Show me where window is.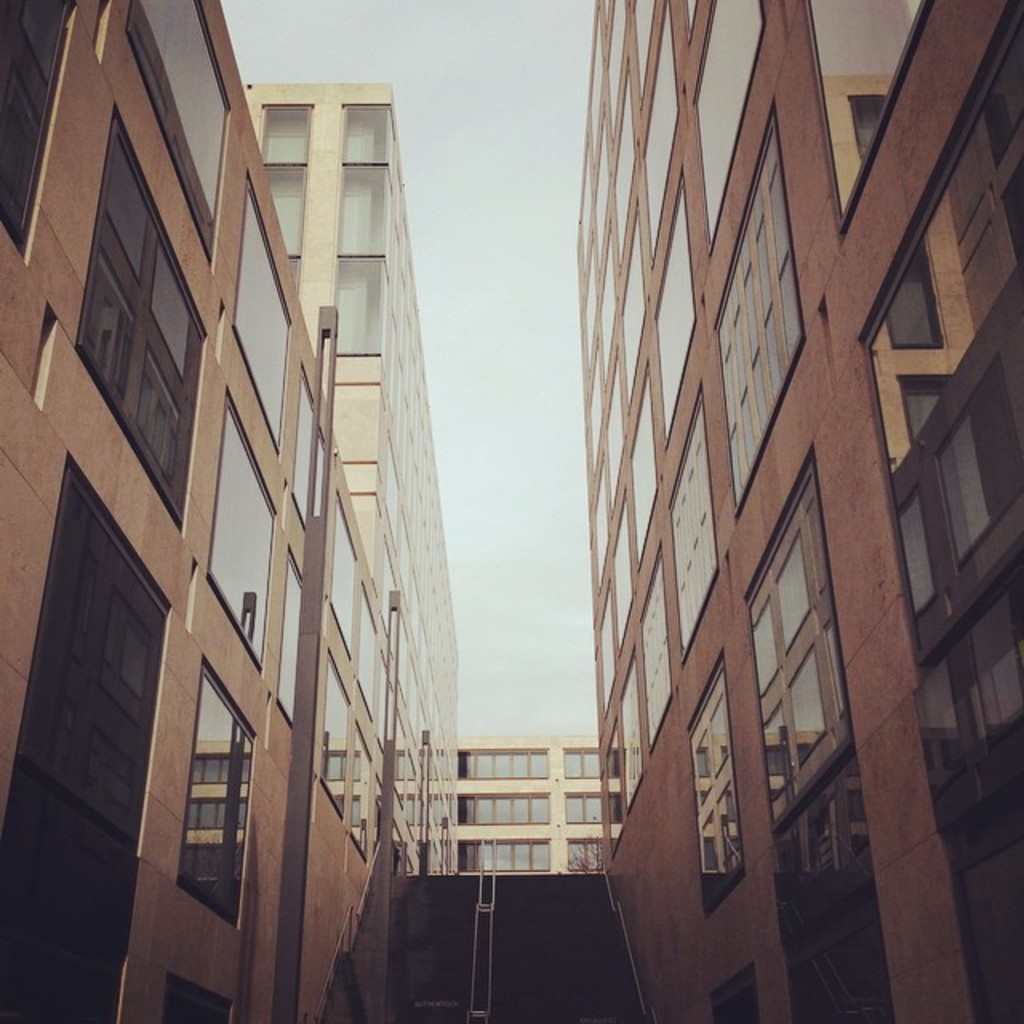
window is at select_region(570, 834, 605, 870).
